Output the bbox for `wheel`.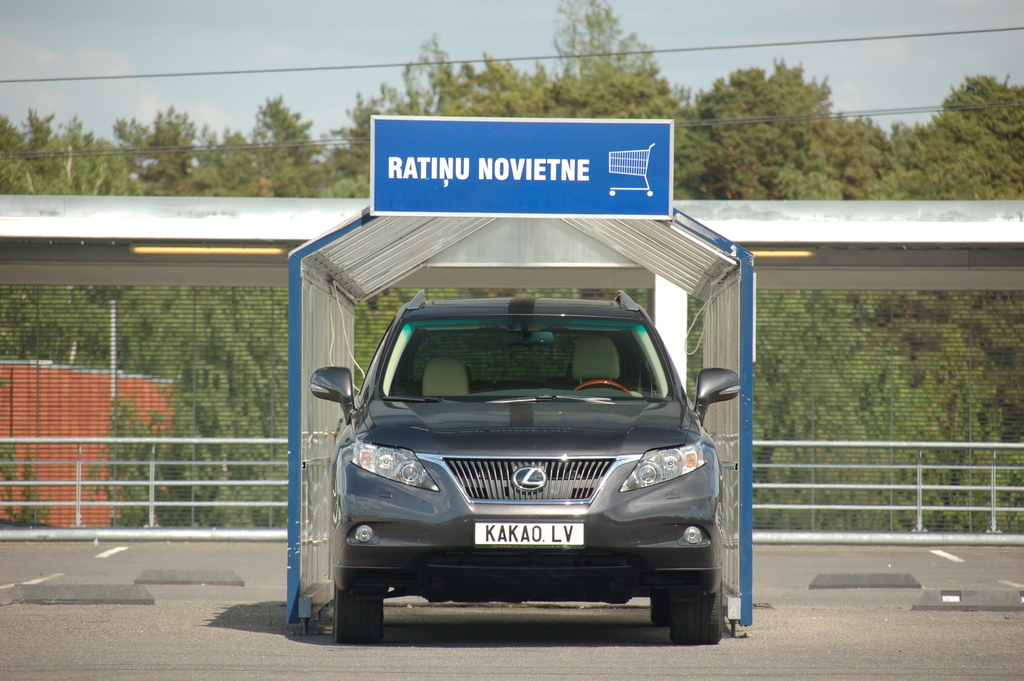
l=331, t=590, r=386, b=649.
